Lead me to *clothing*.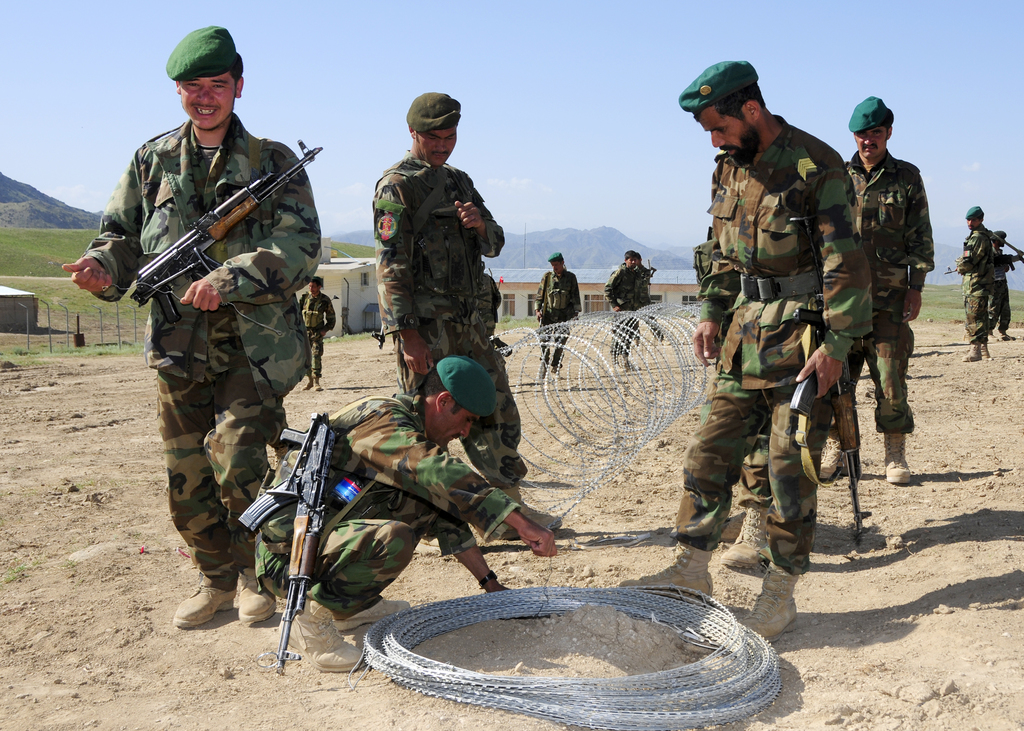
Lead to locate(958, 225, 992, 344).
